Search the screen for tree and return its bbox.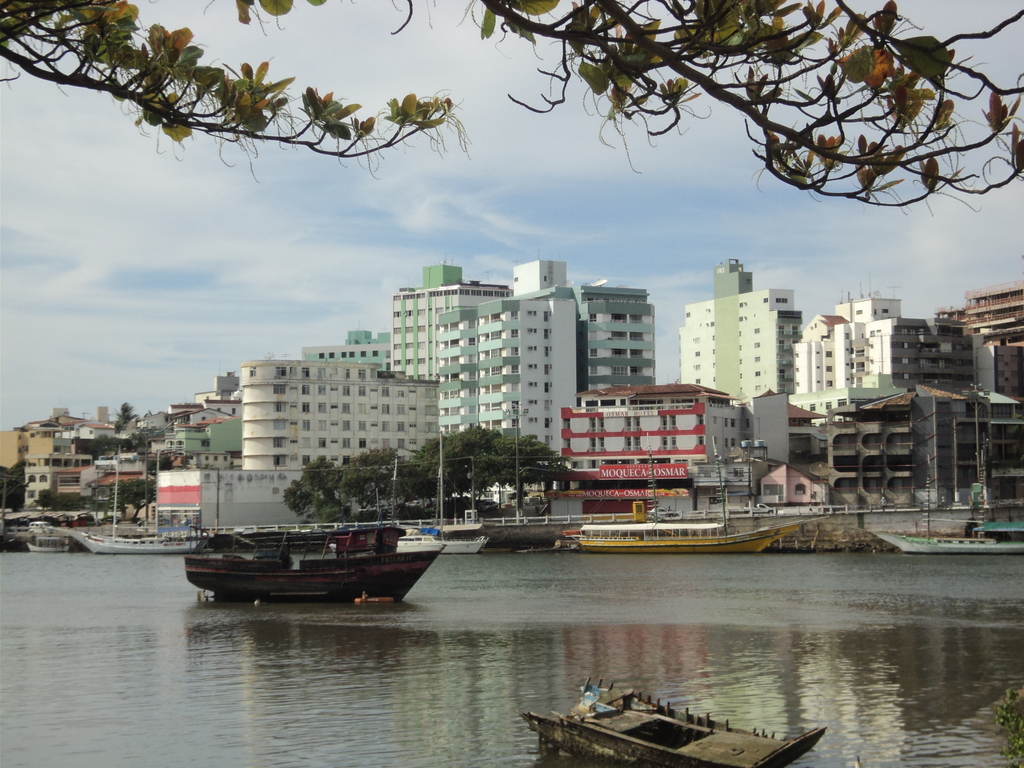
Found: 504:431:572:512.
